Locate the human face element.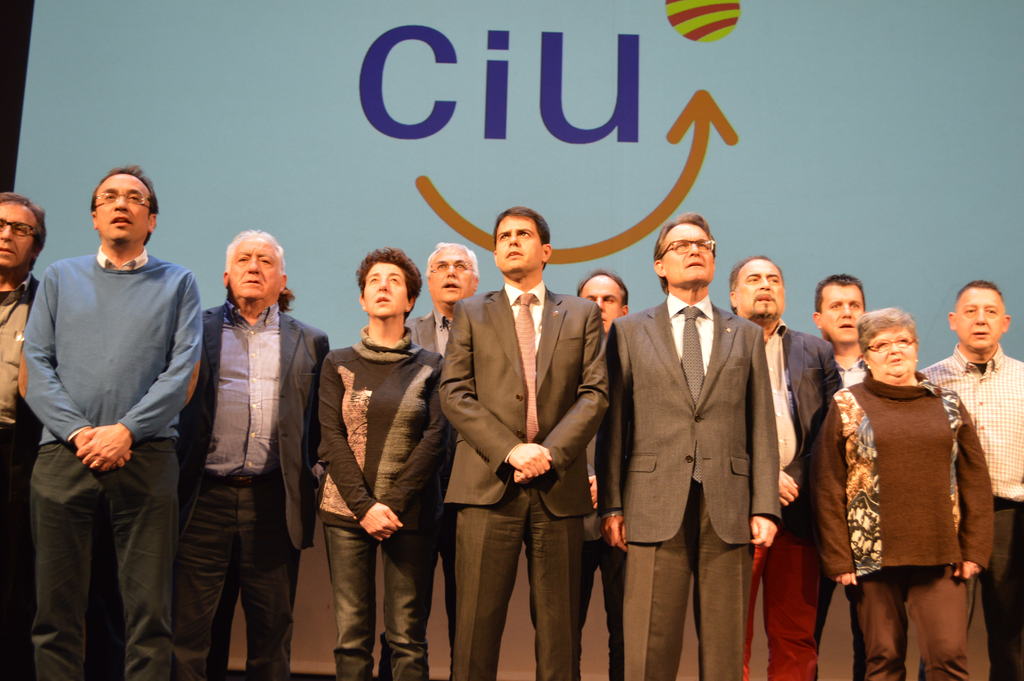
Element bbox: bbox=(0, 202, 37, 272).
